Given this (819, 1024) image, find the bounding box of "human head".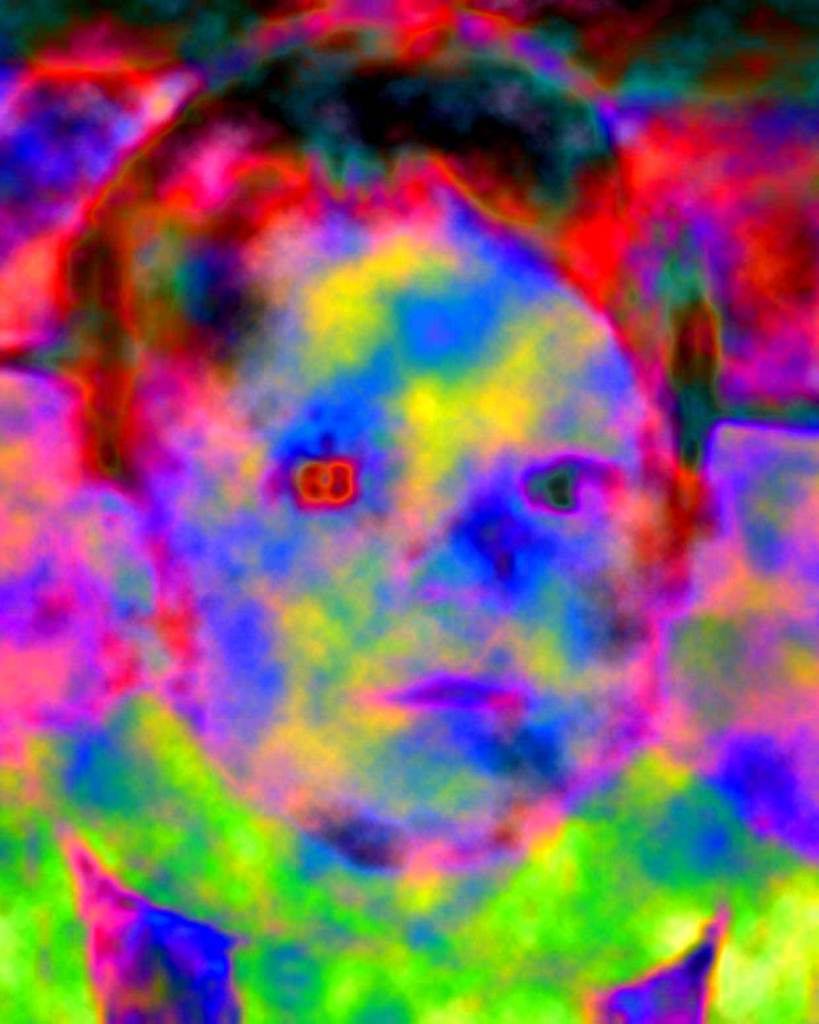
rect(74, 24, 721, 869).
